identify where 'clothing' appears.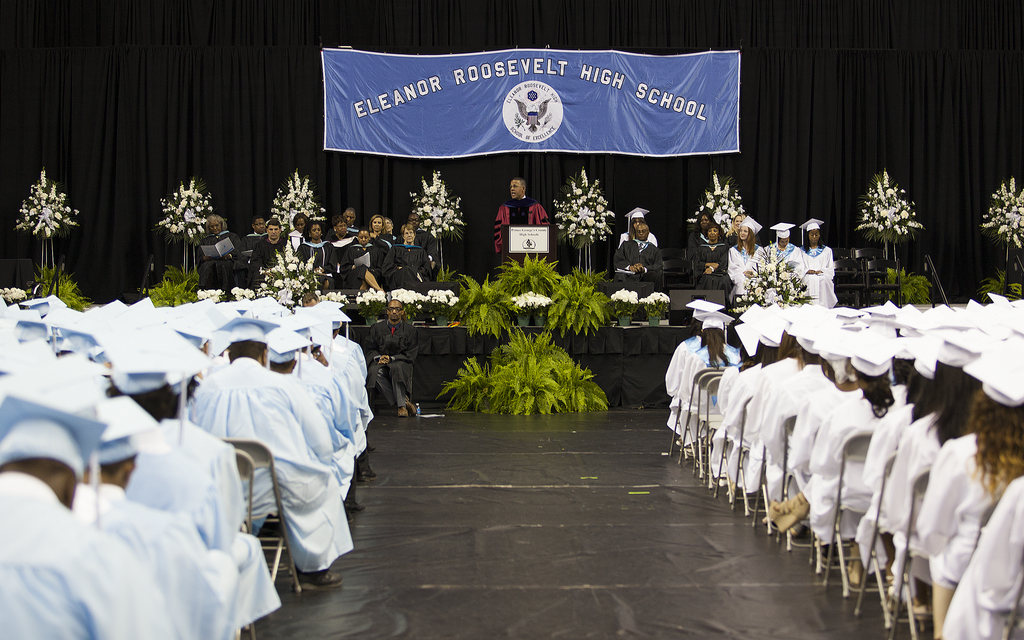
Appears at bbox(339, 243, 383, 288).
